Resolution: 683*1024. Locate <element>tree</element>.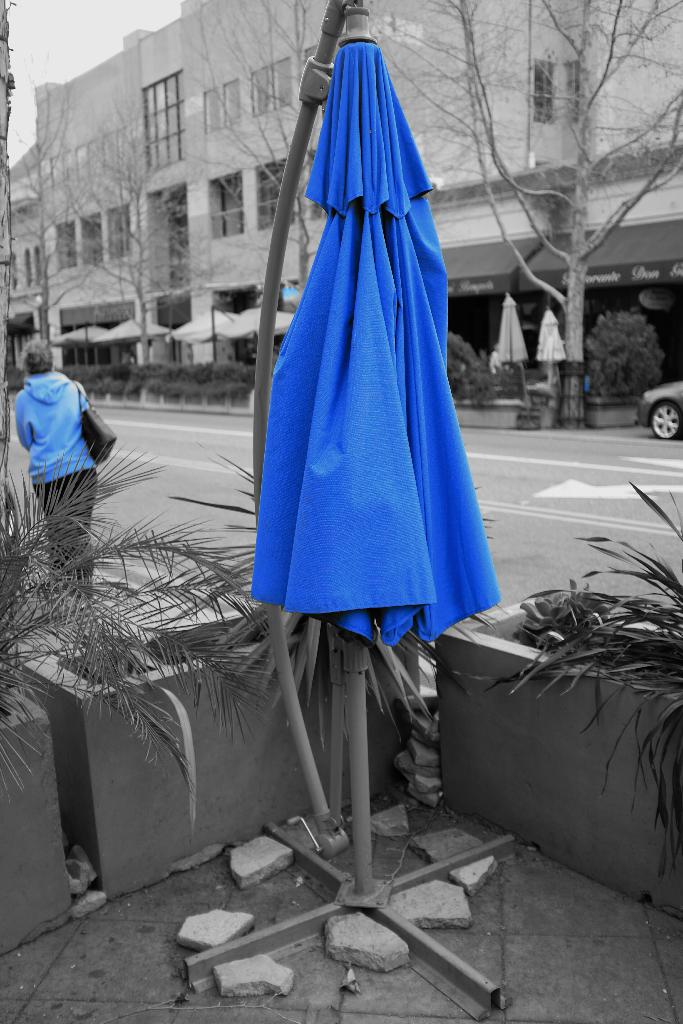
x1=373 y1=0 x2=682 y2=436.
